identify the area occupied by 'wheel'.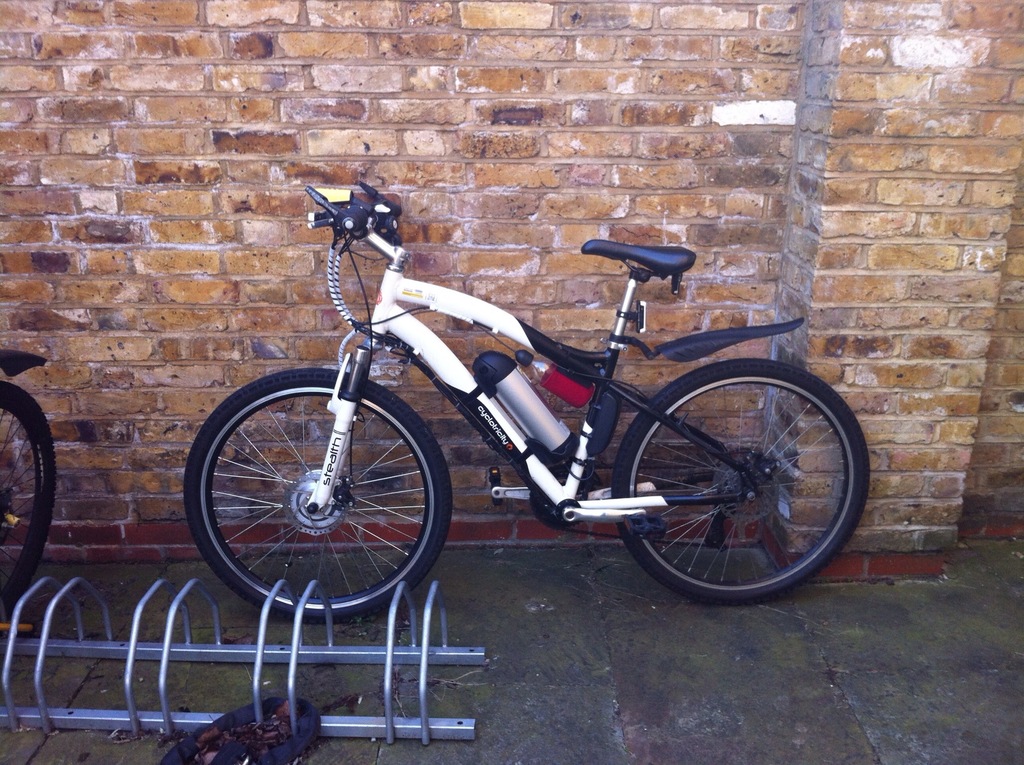
Area: bbox(183, 366, 451, 625).
